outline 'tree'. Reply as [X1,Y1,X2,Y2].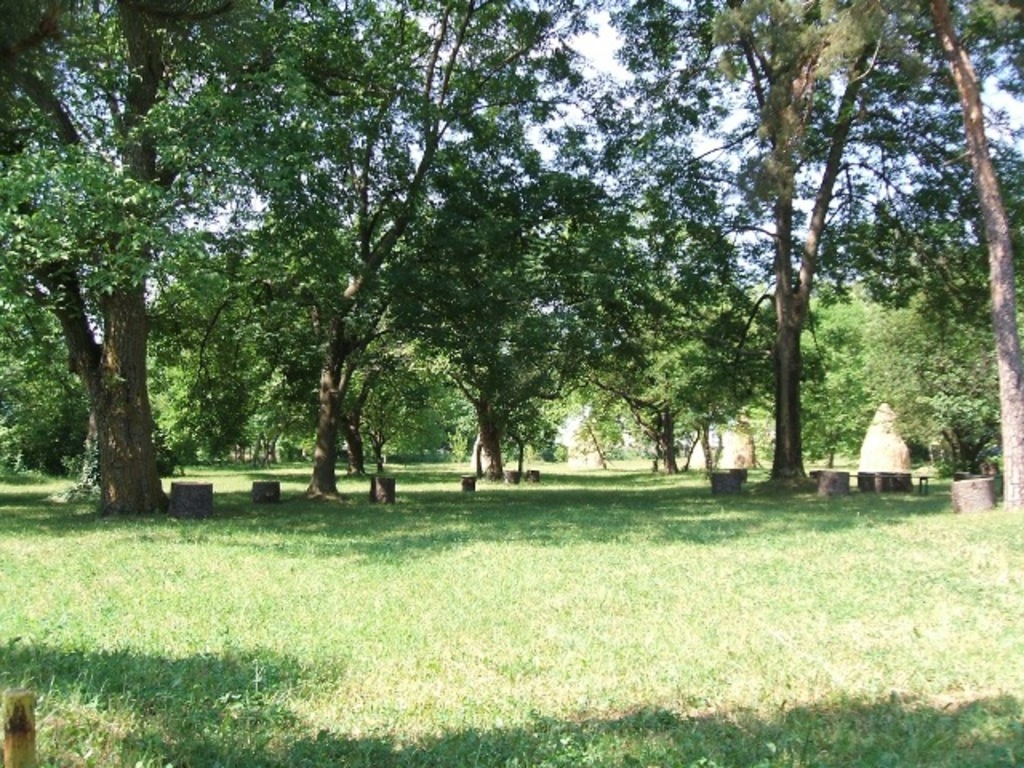
[838,166,1022,475].
